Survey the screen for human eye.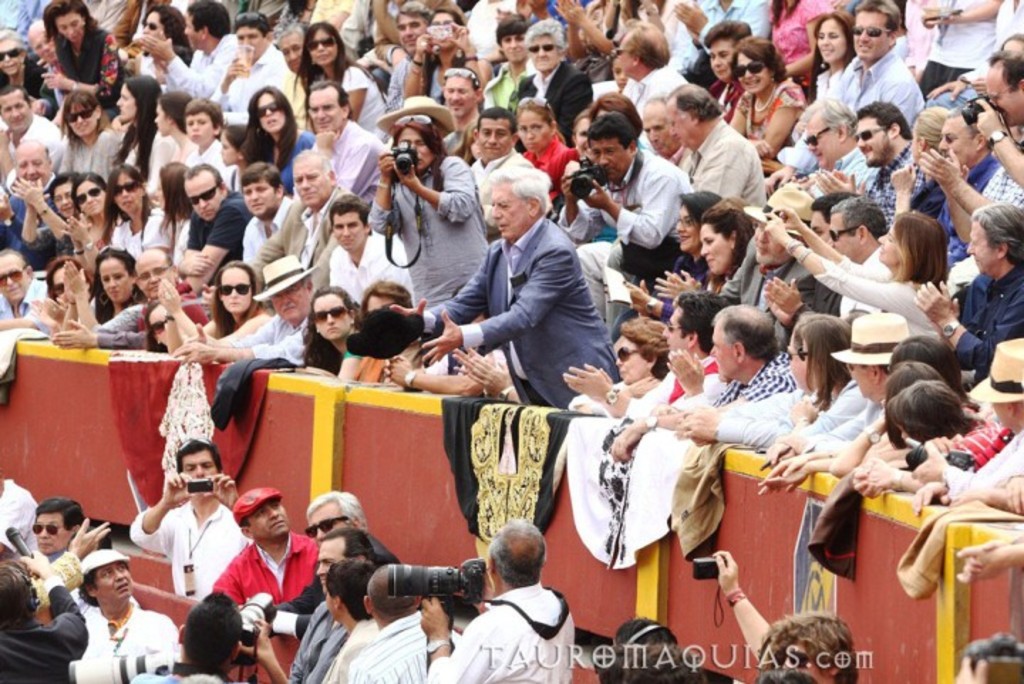
Survey found: bbox=[518, 122, 526, 135].
